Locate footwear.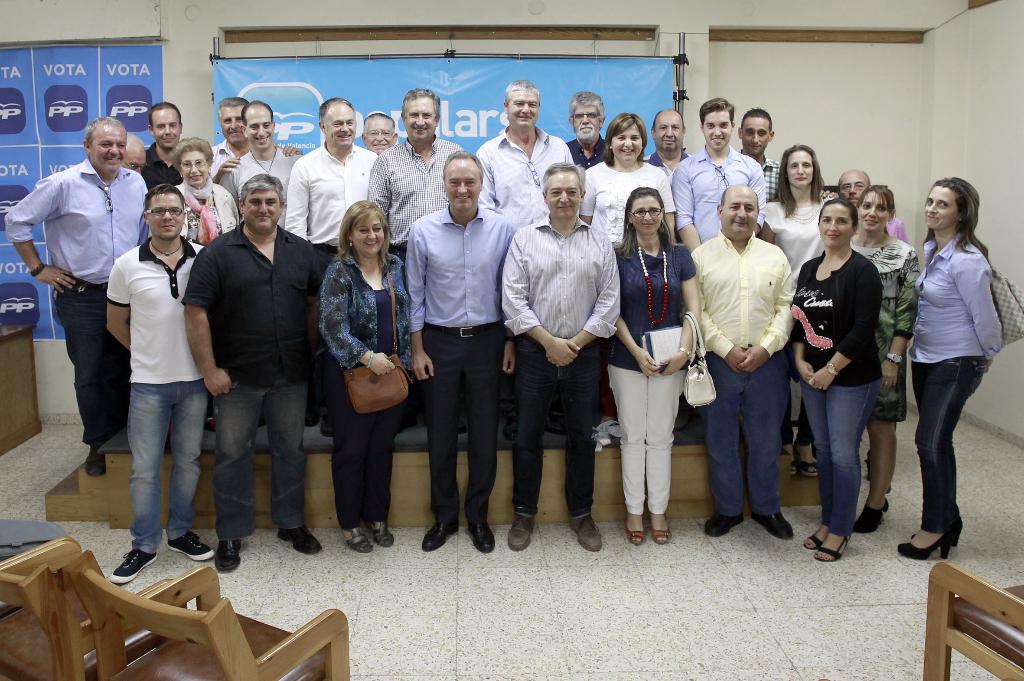
Bounding box: [left=805, top=524, right=826, bottom=550].
